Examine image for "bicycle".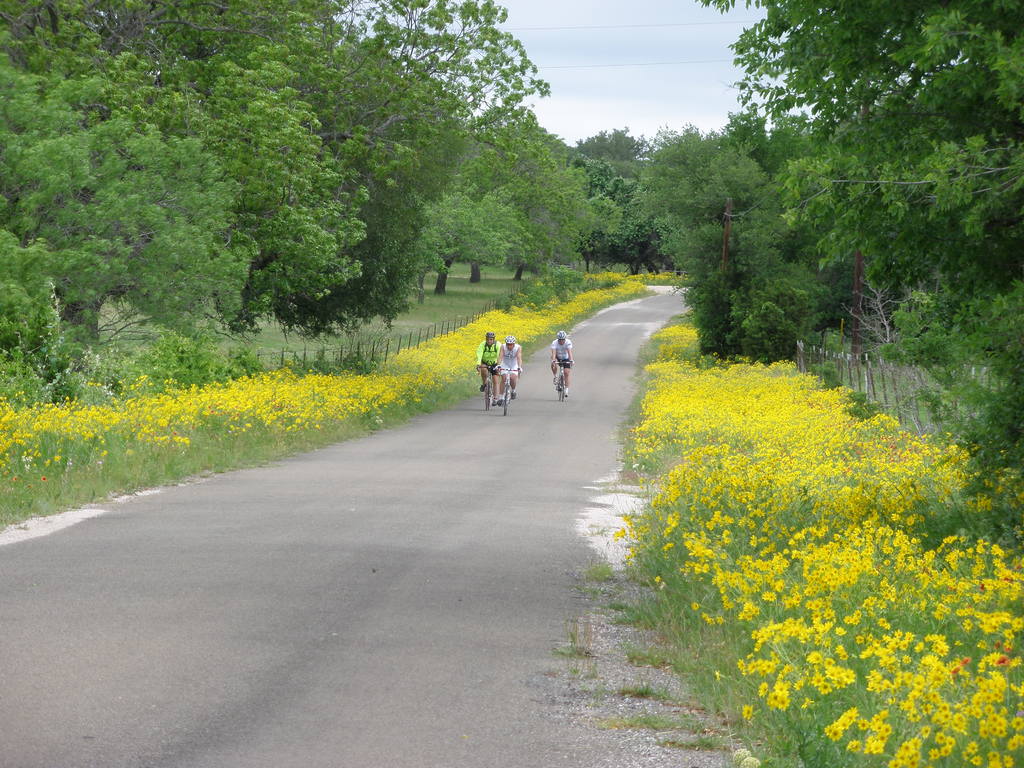
Examination result: locate(554, 358, 572, 399).
